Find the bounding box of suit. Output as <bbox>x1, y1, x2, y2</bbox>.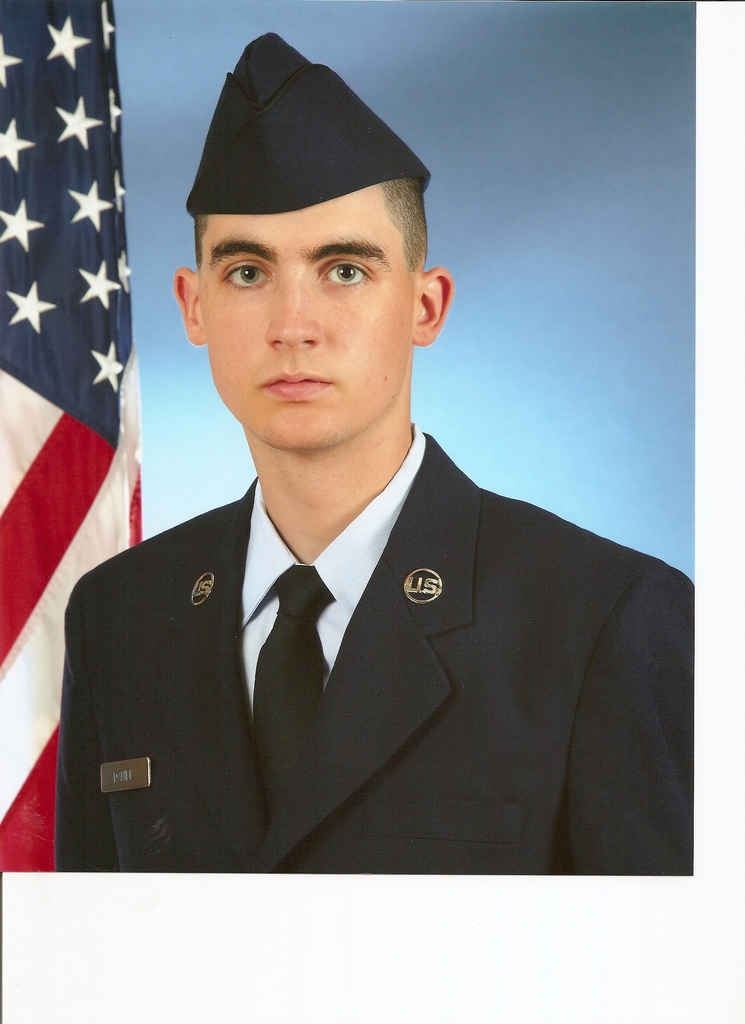
<bbox>54, 391, 690, 885</bbox>.
